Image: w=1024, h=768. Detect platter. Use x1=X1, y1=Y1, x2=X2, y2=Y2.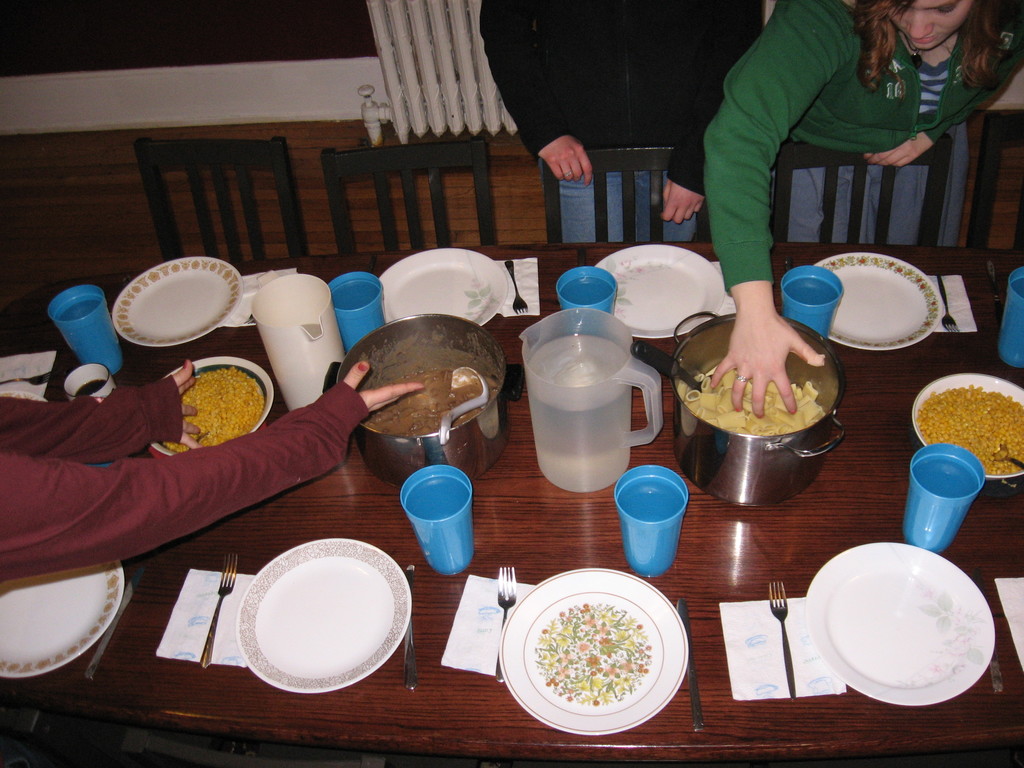
x1=108, y1=255, x2=245, y2=349.
